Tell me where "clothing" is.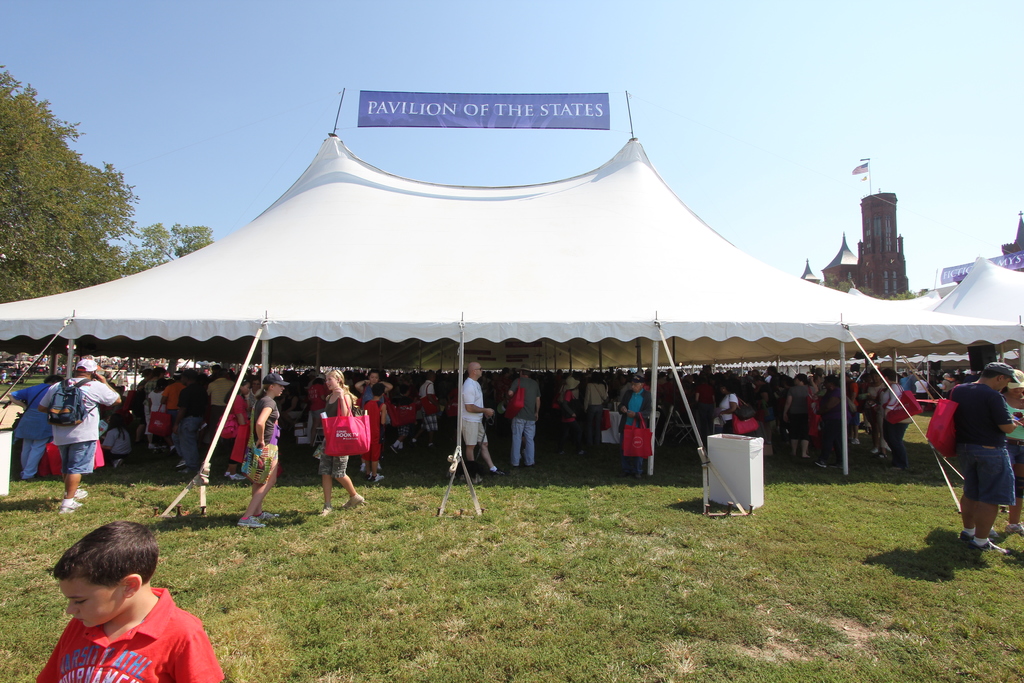
"clothing" is at 305 380 357 485.
